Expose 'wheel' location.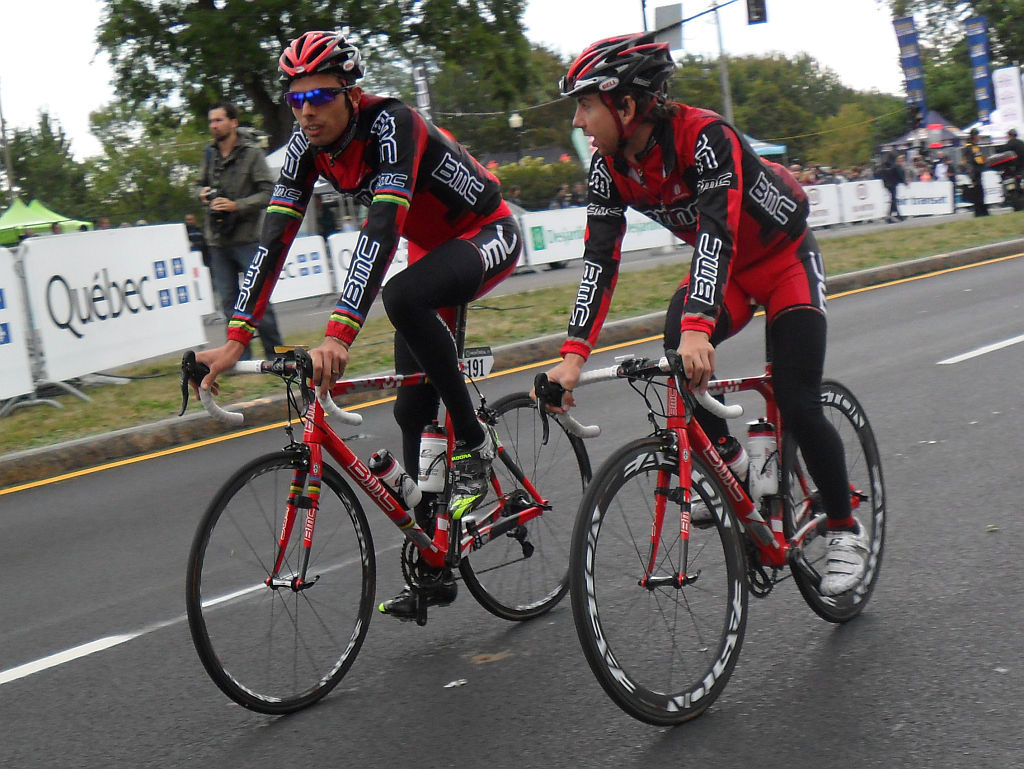
Exposed at [left=783, top=377, right=887, bottom=621].
